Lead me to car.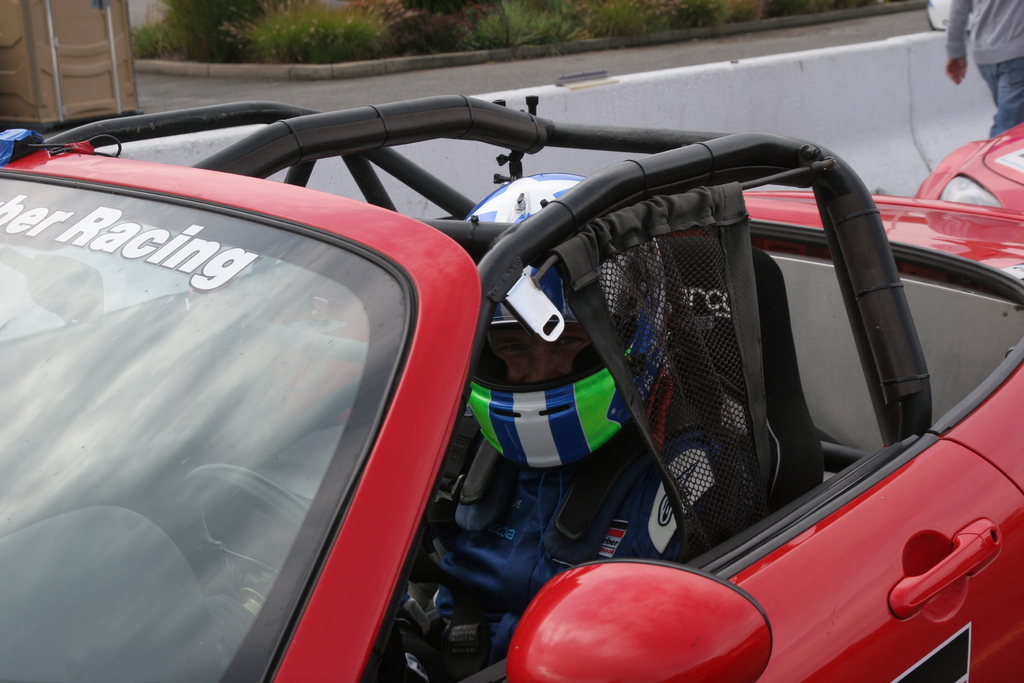
Lead to (x1=908, y1=115, x2=1023, y2=213).
